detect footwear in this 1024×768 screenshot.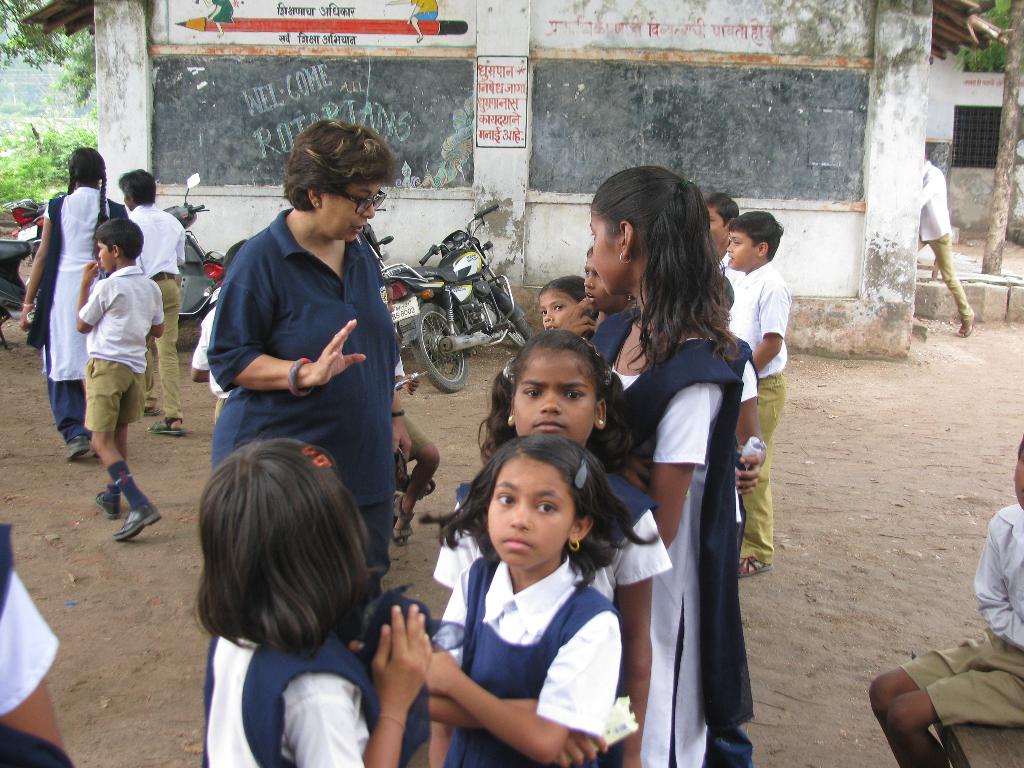
Detection: x1=62 y1=436 x2=92 y2=463.
